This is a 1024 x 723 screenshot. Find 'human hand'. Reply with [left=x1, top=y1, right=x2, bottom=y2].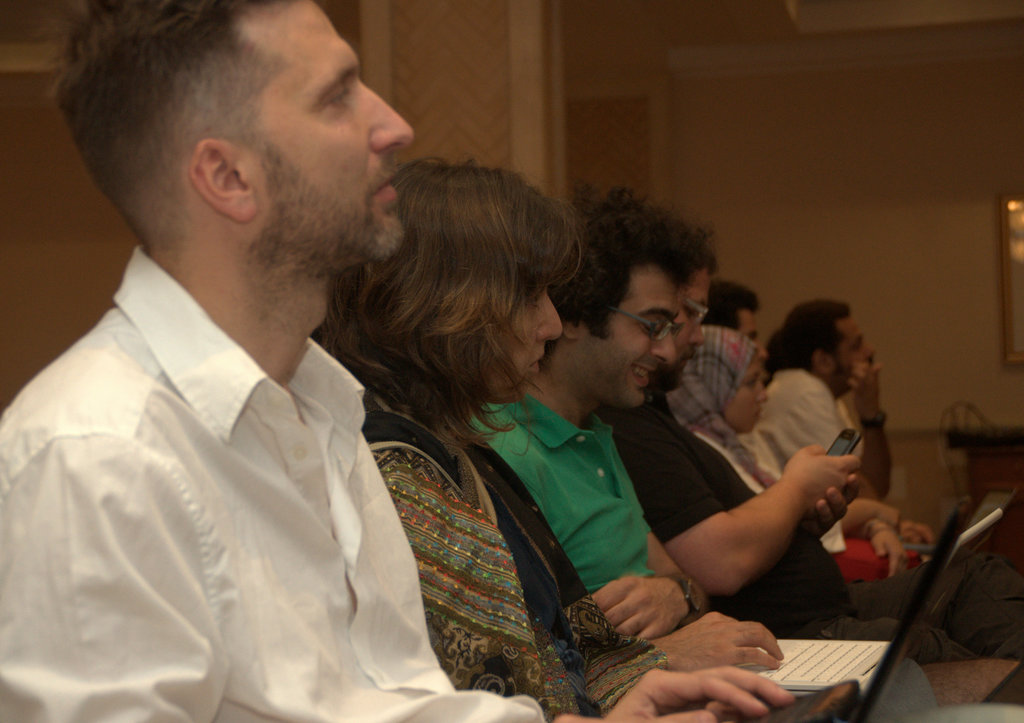
[left=648, top=608, right=783, bottom=670].
